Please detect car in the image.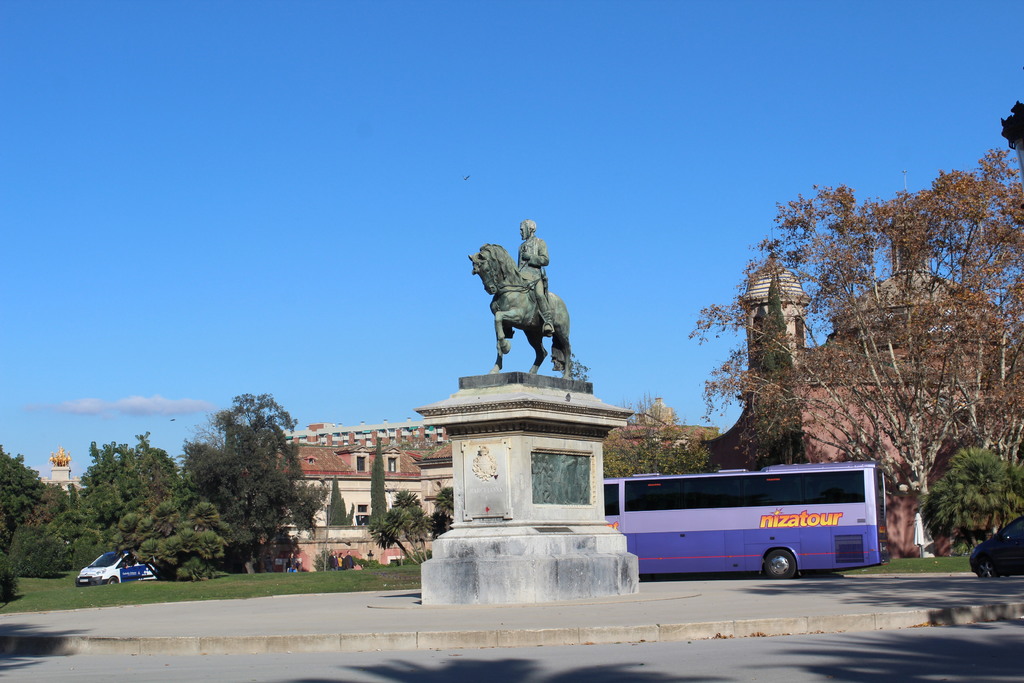
bbox=(74, 547, 159, 589).
